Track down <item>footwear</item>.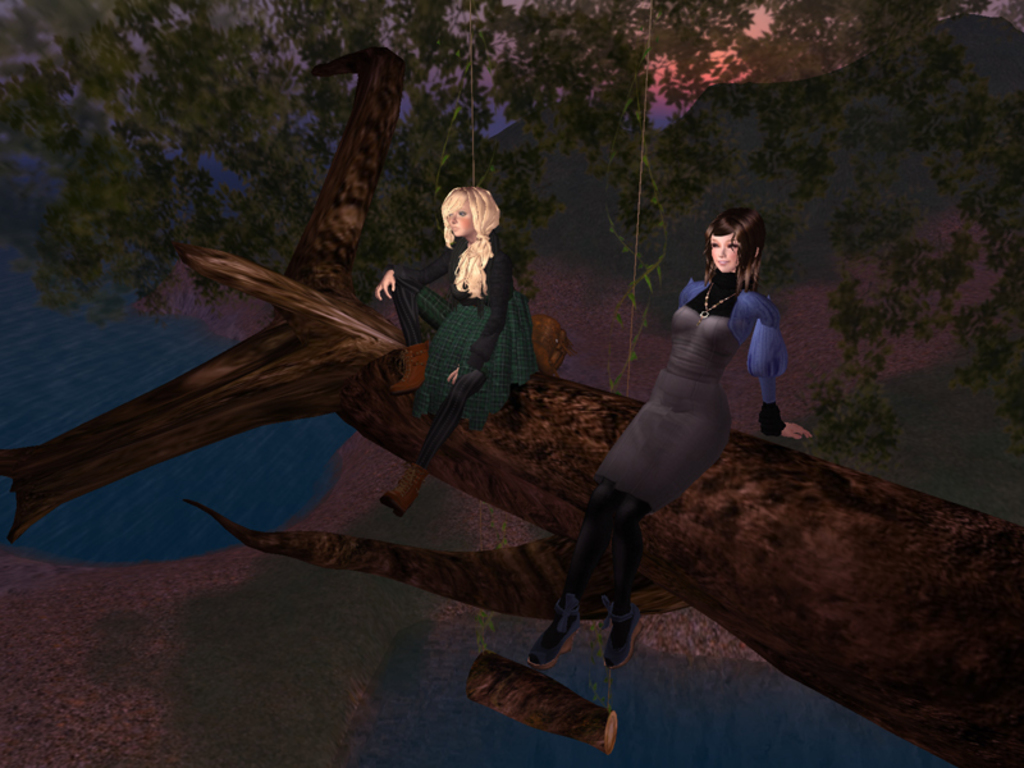
Tracked to box=[526, 594, 581, 672].
